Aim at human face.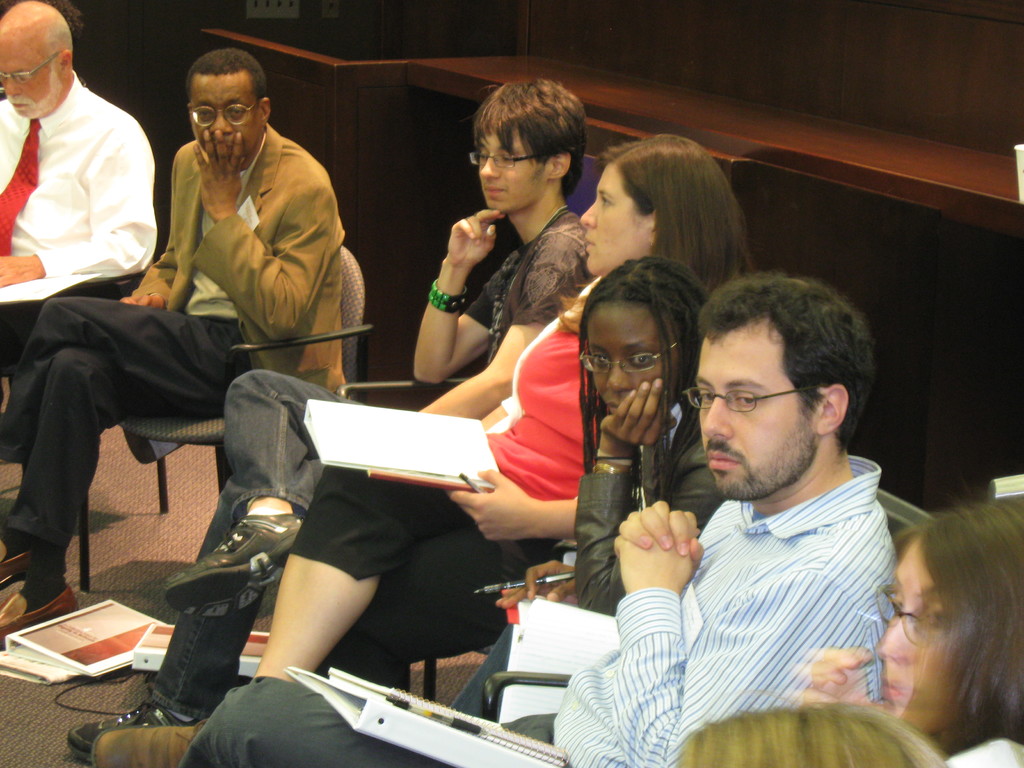
Aimed at 580/158/651/269.
